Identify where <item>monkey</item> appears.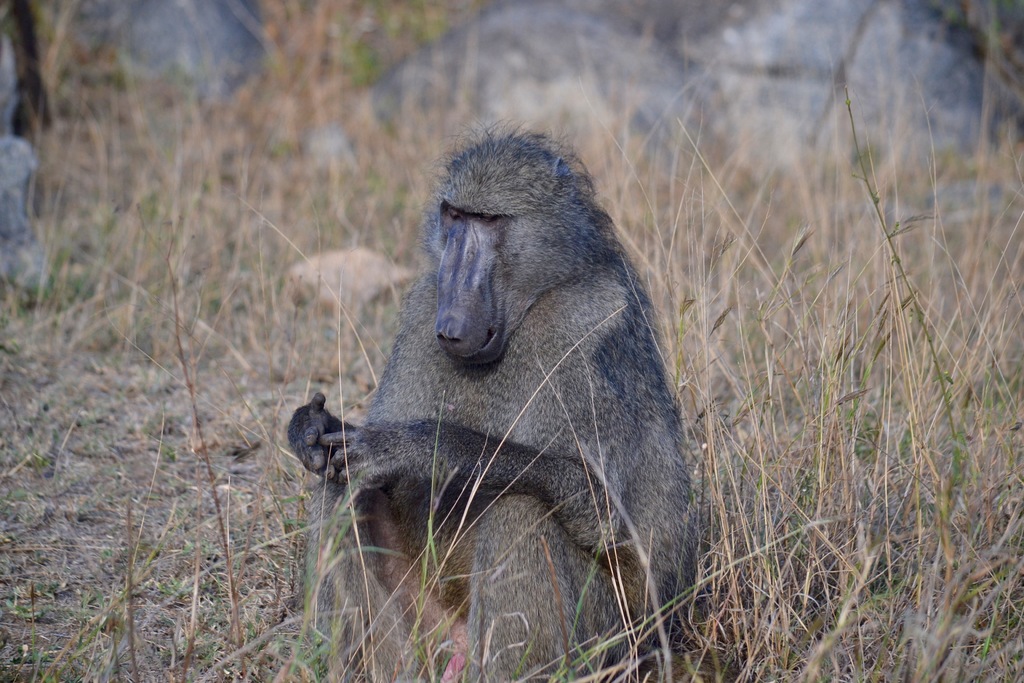
Appears at left=282, top=132, right=708, bottom=665.
